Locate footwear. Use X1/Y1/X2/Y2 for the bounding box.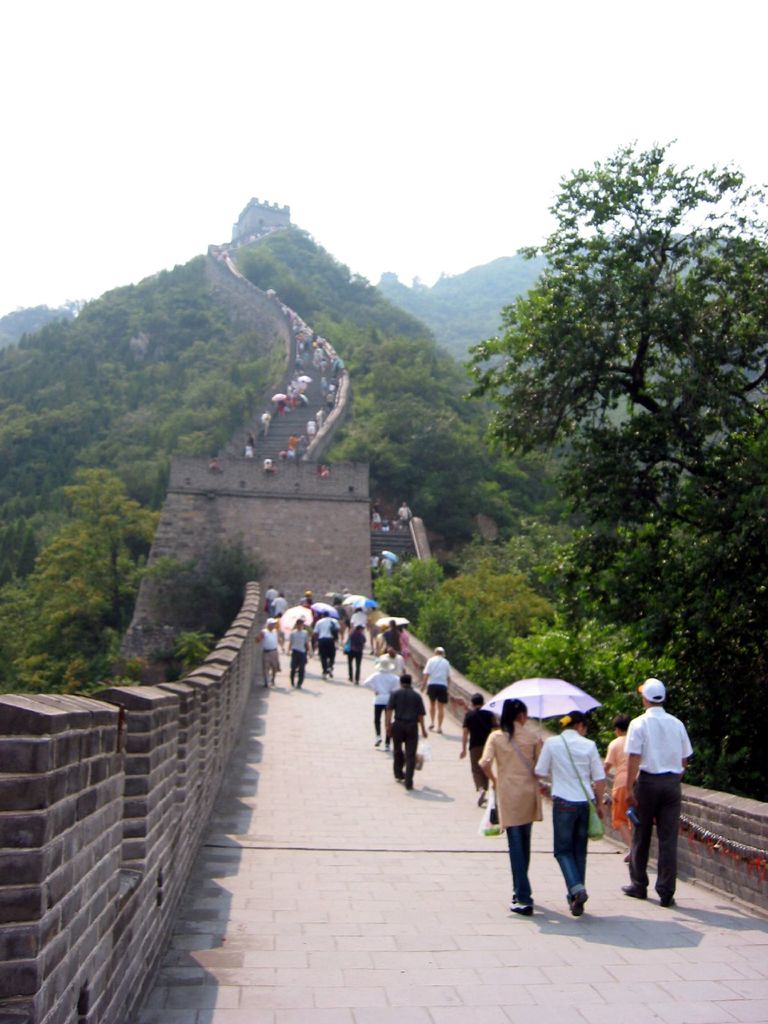
475/790/482/809.
